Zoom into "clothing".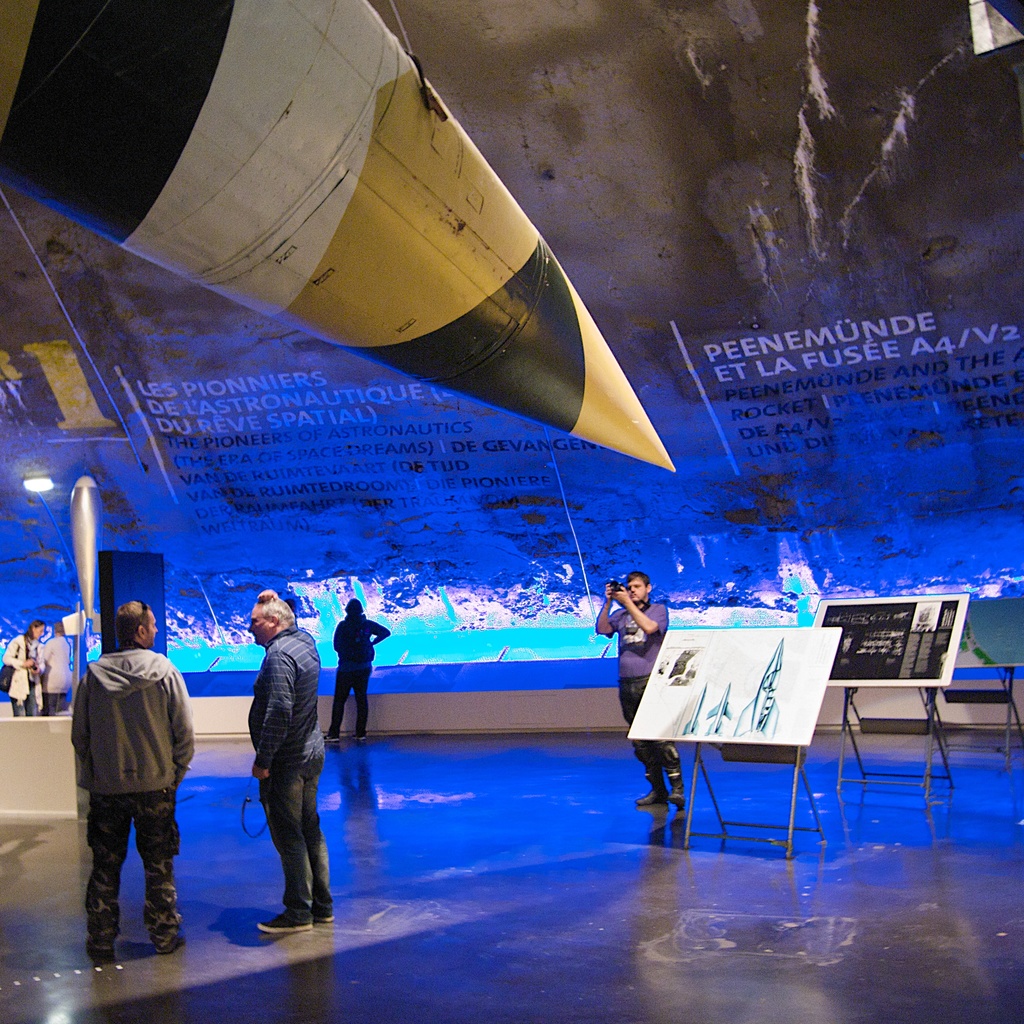
Zoom target: [left=44, top=635, right=74, bottom=709].
